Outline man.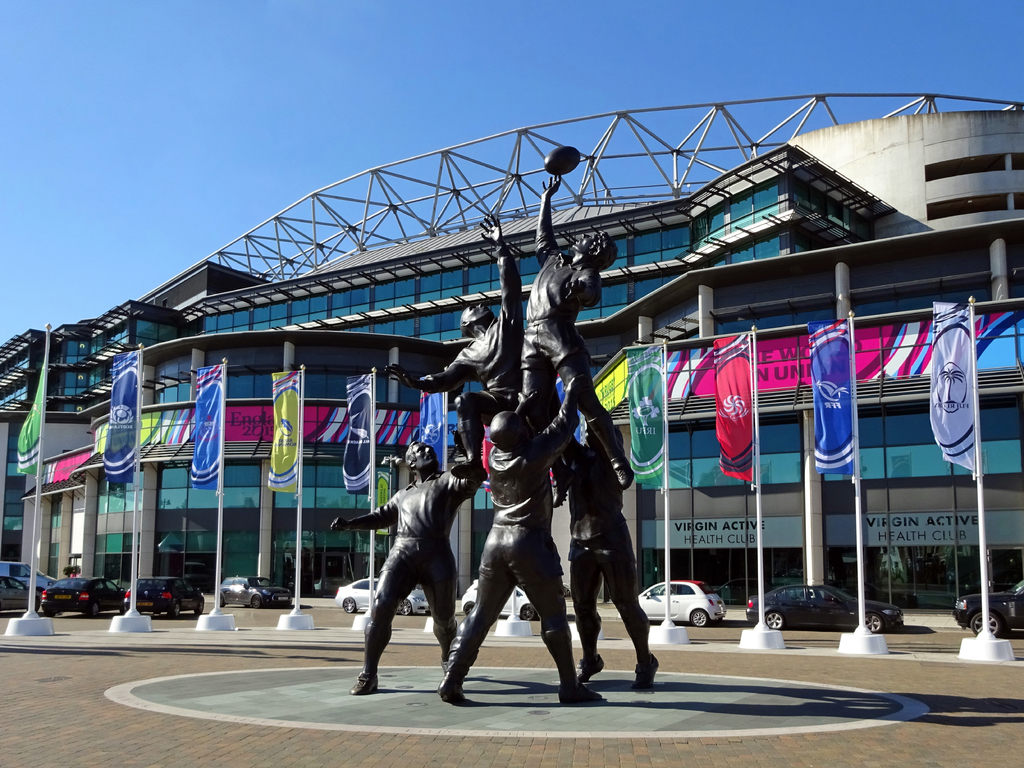
Outline: {"left": 380, "top": 219, "right": 574, "bottom": 511}.
